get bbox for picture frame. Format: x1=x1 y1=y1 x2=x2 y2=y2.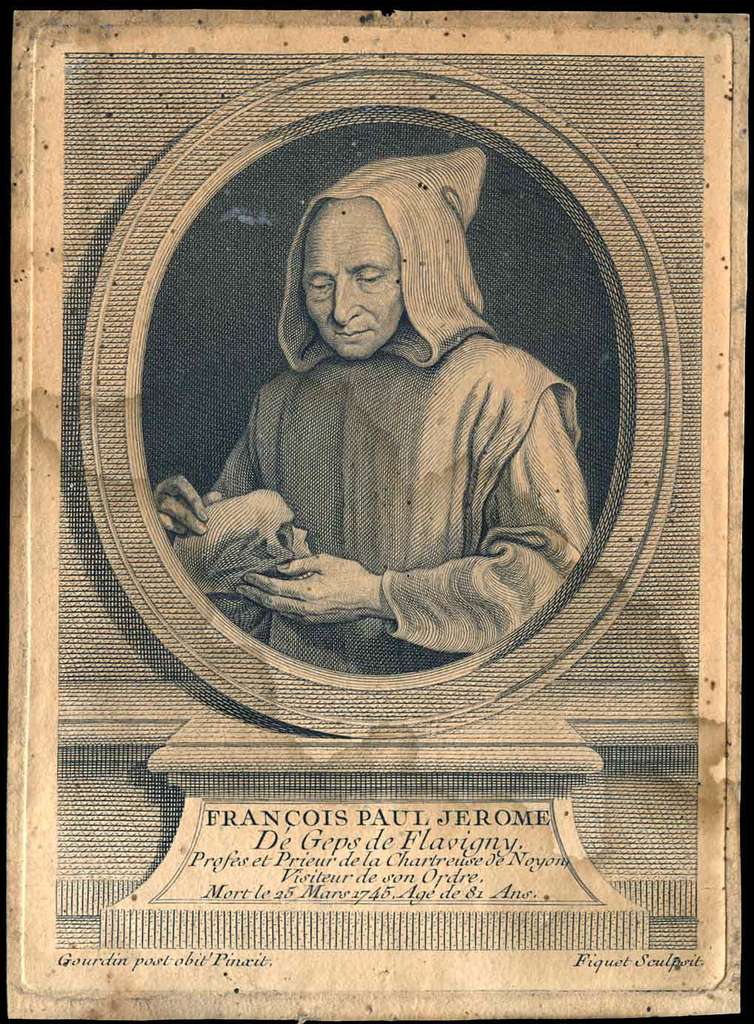
x1=78 y1=52 x2=682 y2=742.
